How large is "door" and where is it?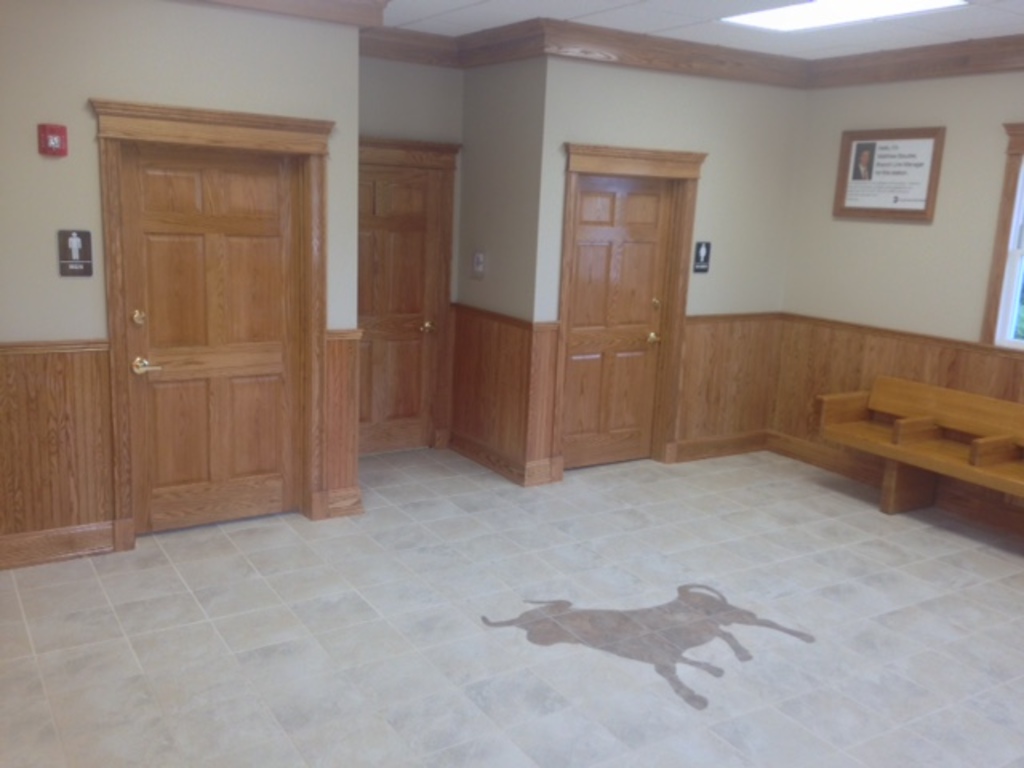
Bounding box: crop(346, 166, 450, 454).
